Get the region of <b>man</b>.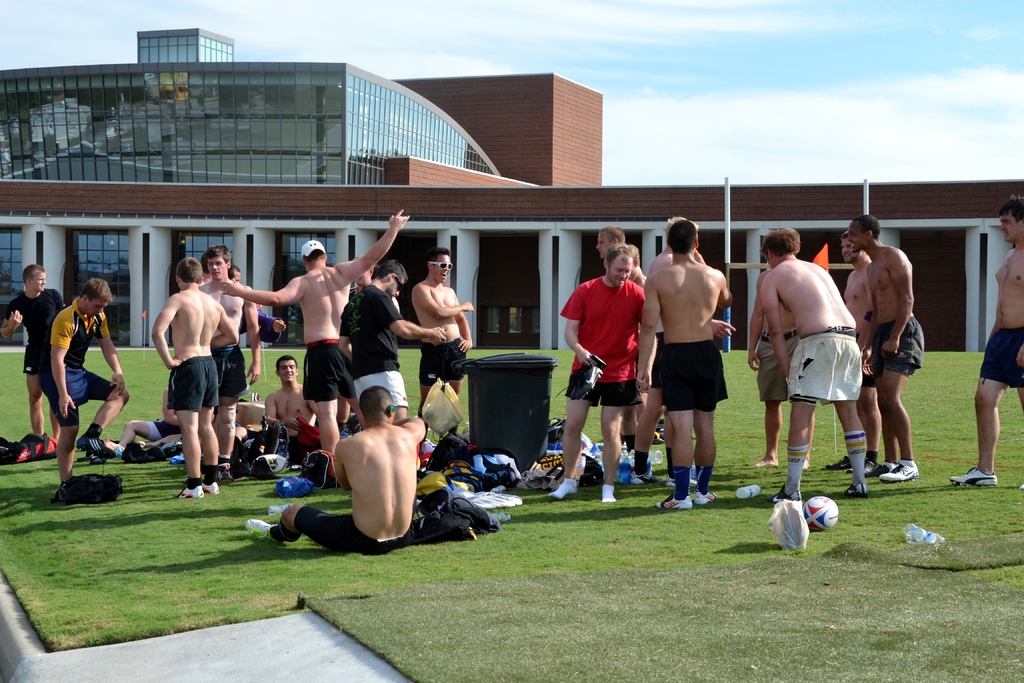
[x1=631, y1=251, x2=651, y2=287].
